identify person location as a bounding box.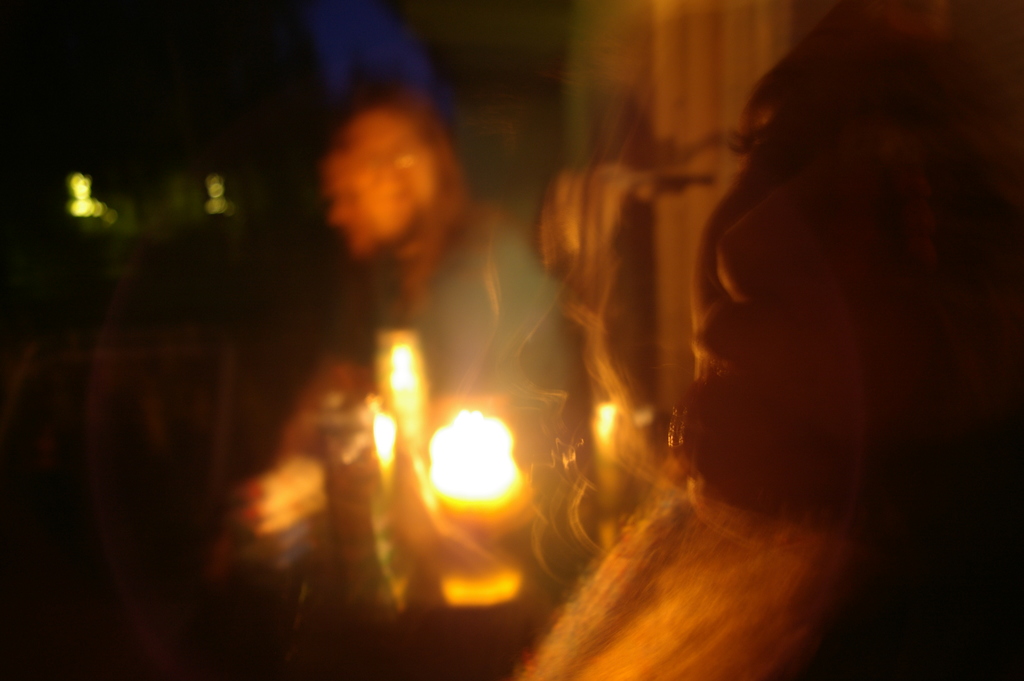
516,0,1023,680.
